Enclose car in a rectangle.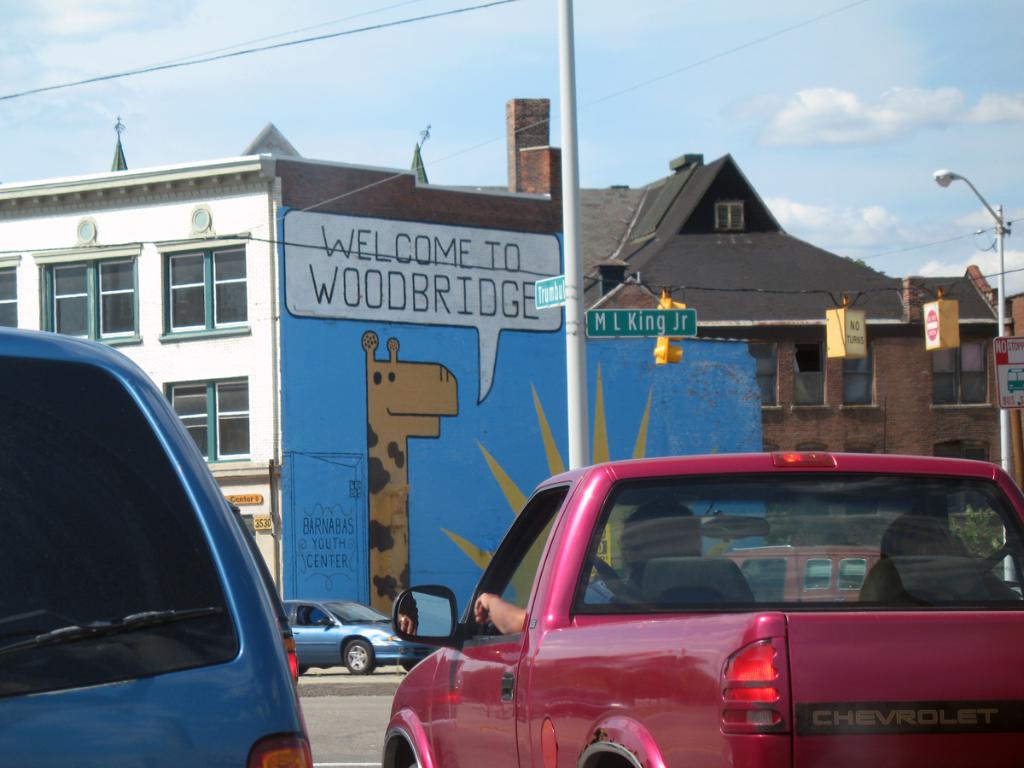
pyautogui.locateOnScreen(385, 451, 1015, 767).
